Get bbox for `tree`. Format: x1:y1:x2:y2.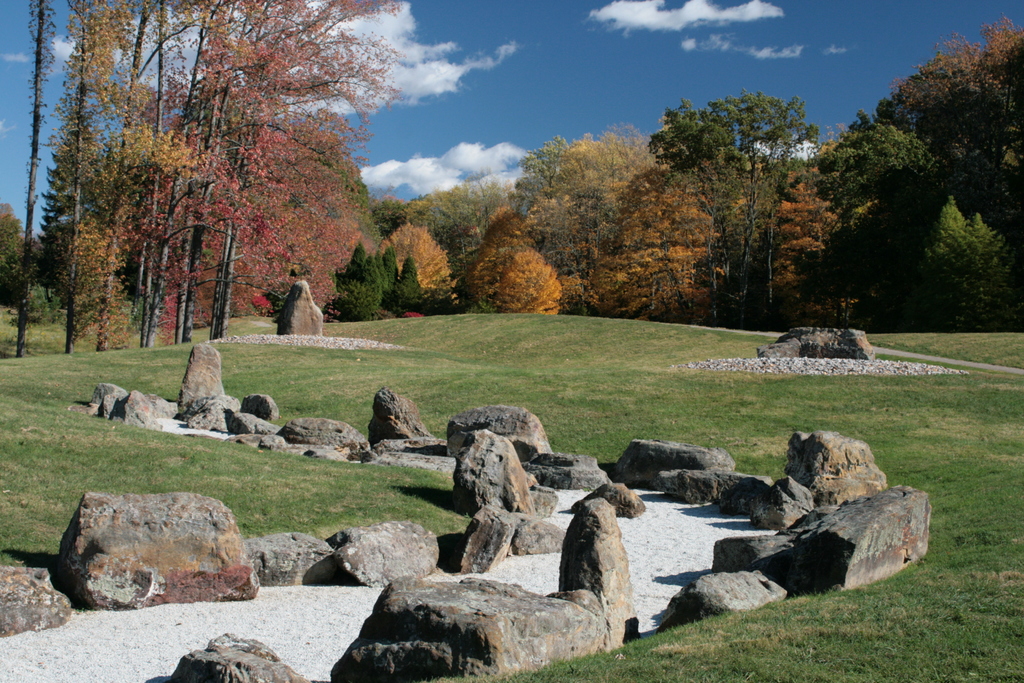
391:260:423:308.
